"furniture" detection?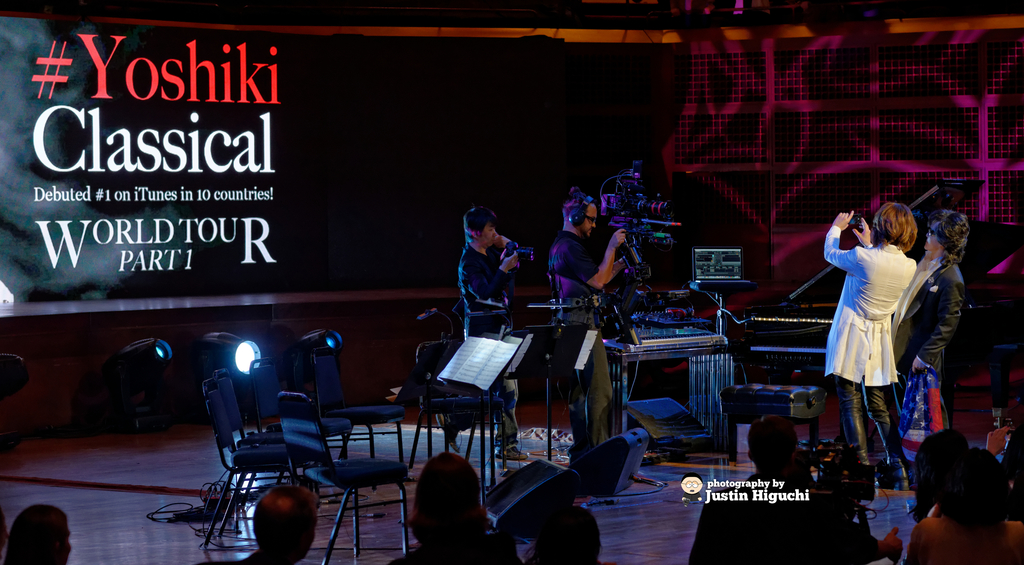
[left=603, top=336, right=753, bottom=486]
